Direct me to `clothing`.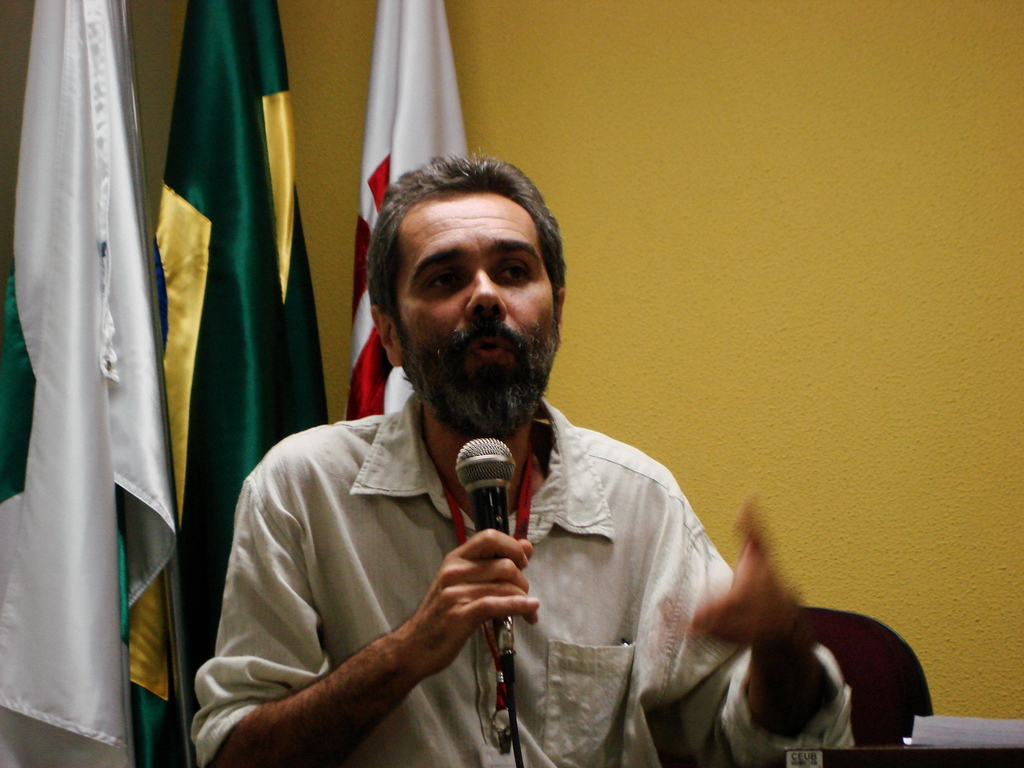
Direction: crop(189, 386, 854, 767).
